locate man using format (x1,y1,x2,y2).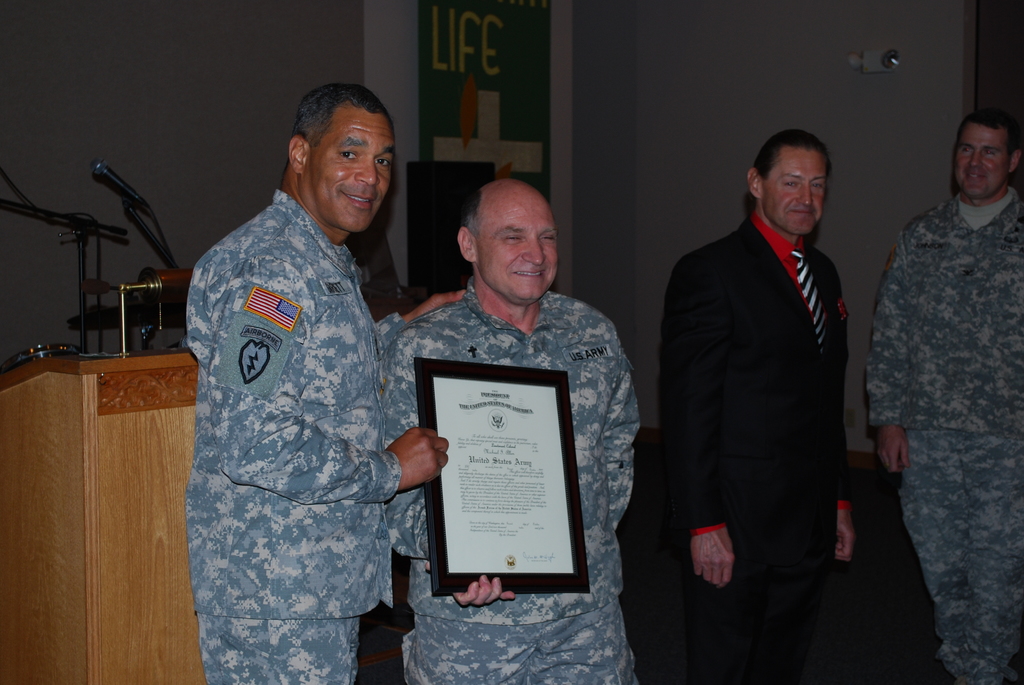
(653,122,860,684).
